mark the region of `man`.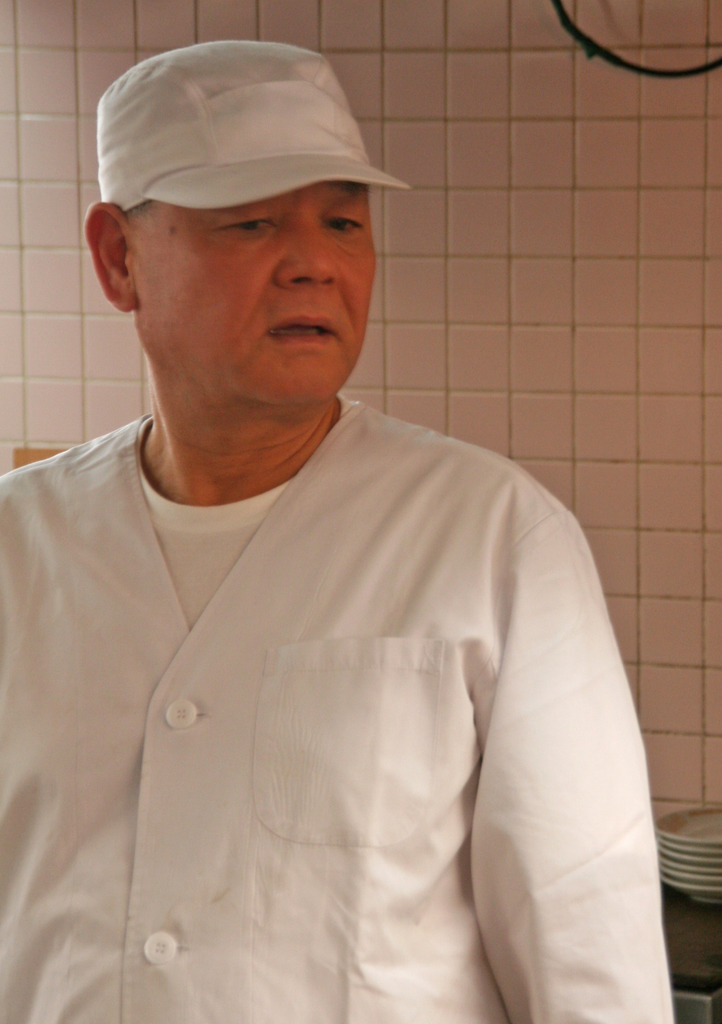
Region: {"x1": 4, "y1": 21, "x2": 663, "y2": 984}.
